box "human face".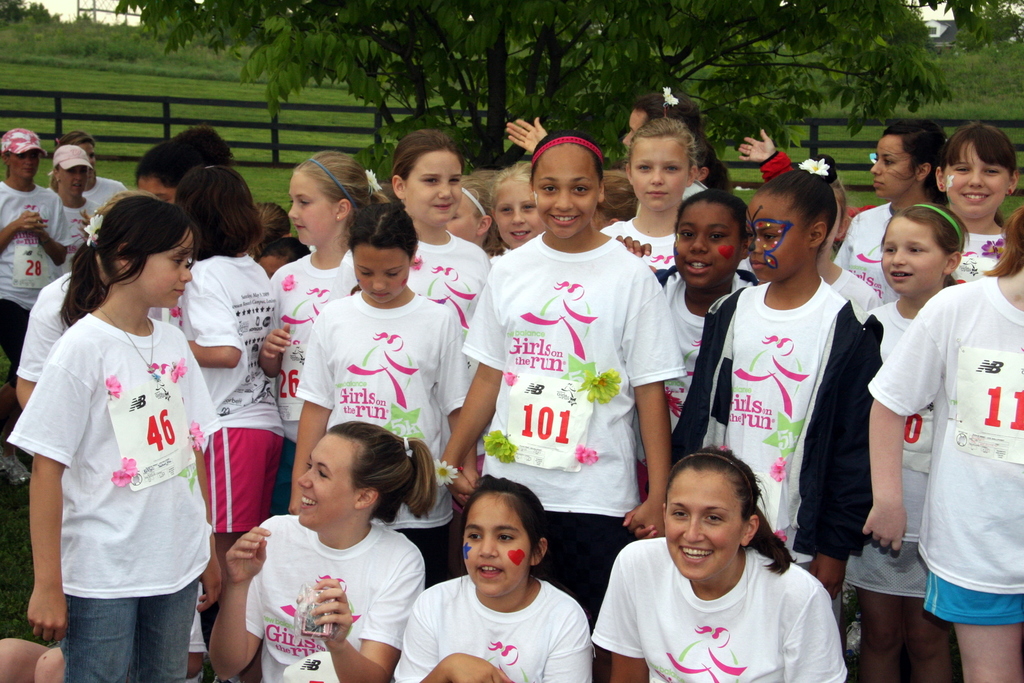
bbox=(81, 145, 109, 185).
